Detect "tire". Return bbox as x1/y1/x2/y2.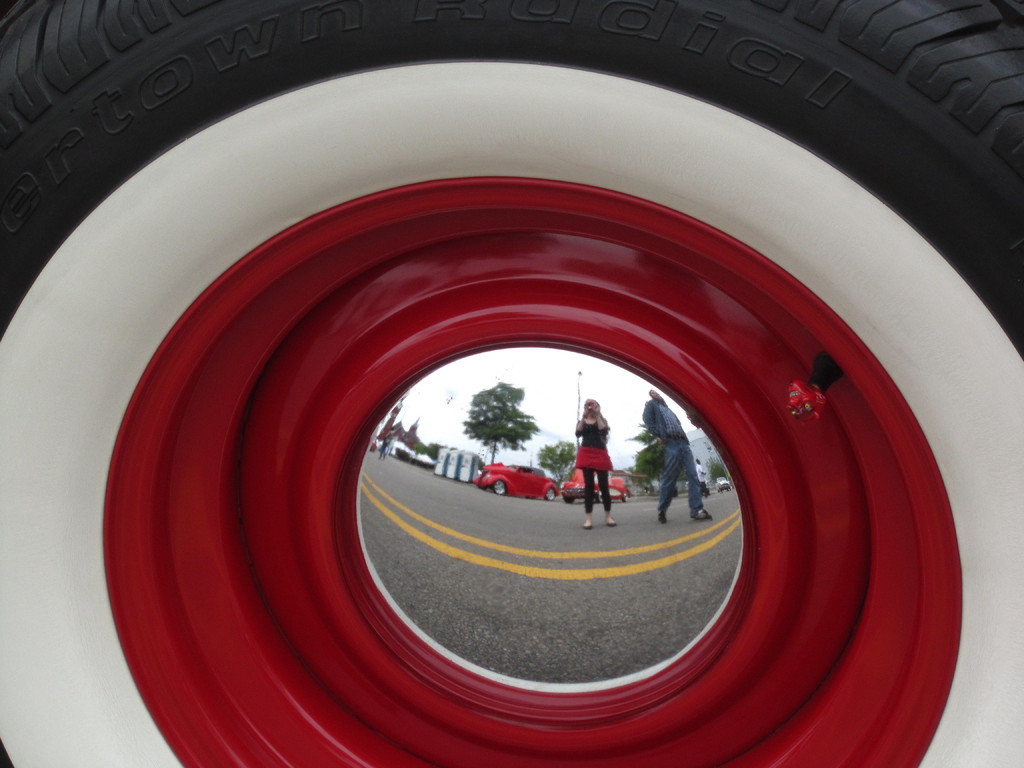
565/495/570/503.
